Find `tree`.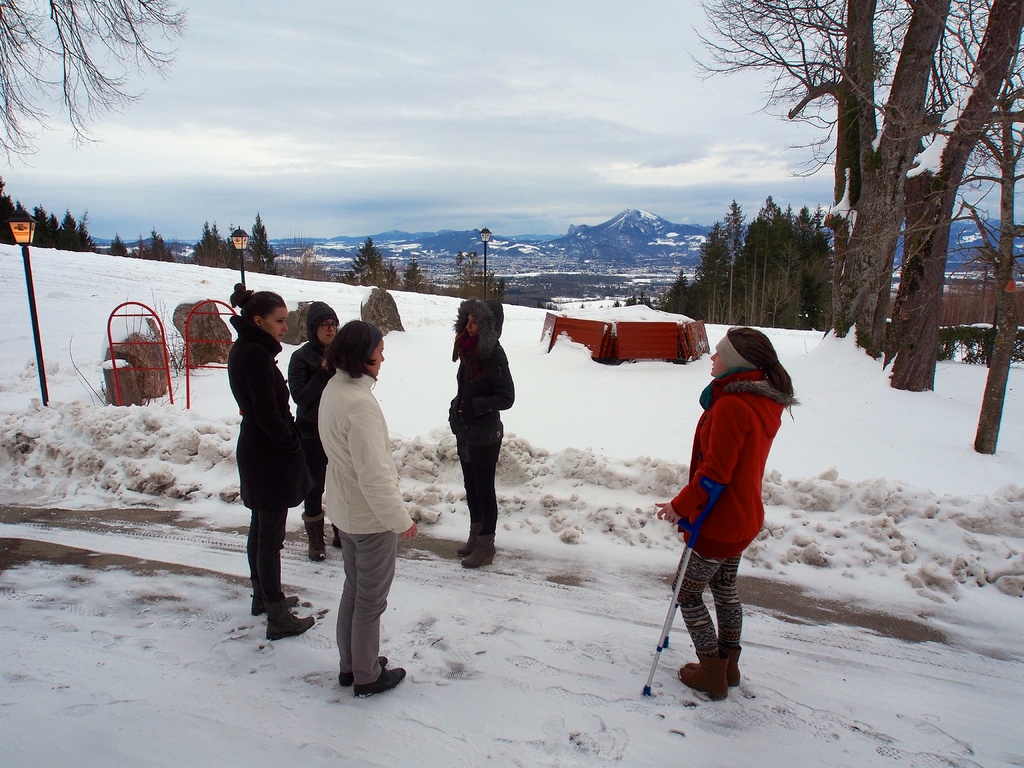
pyautogui.locateOnScreen(115, 228, 133, 259).
